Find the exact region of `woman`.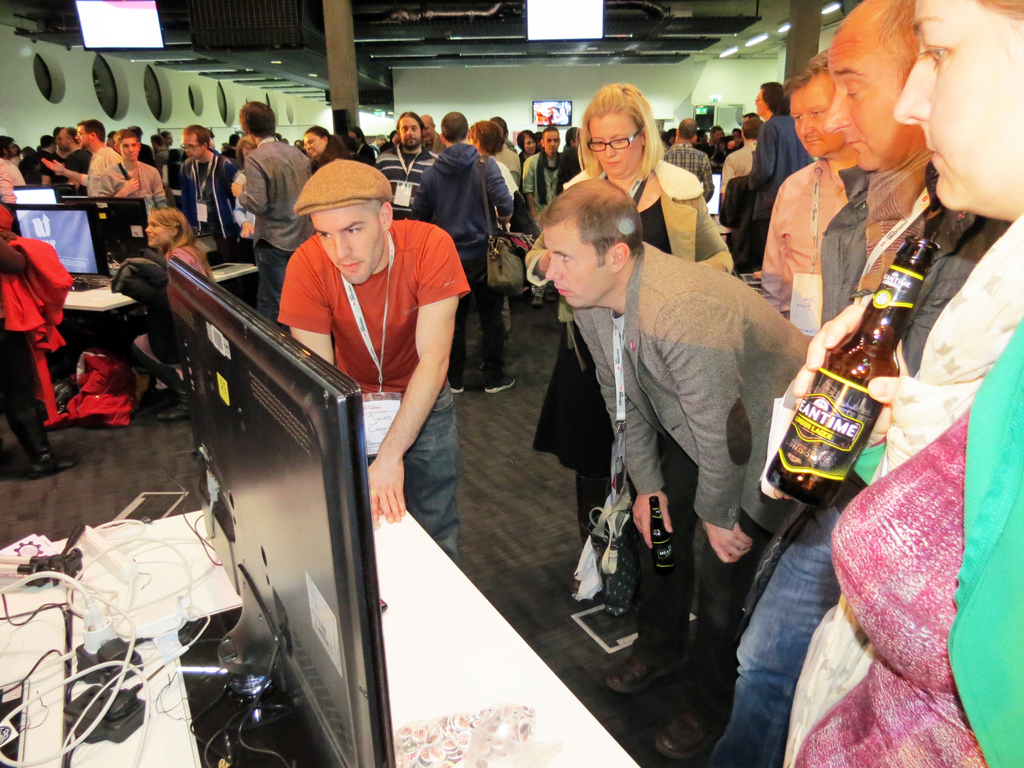
Exact region: [left=524, top=83, right=734, bottom=589].
